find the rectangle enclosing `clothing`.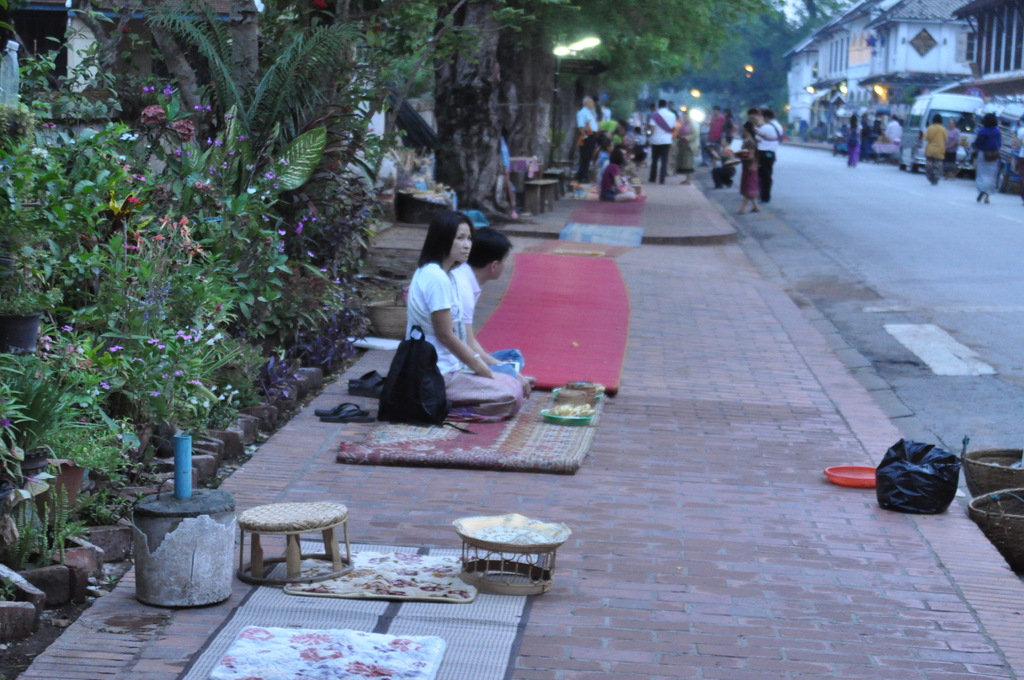
BBox(712, 149, 736, 182).
